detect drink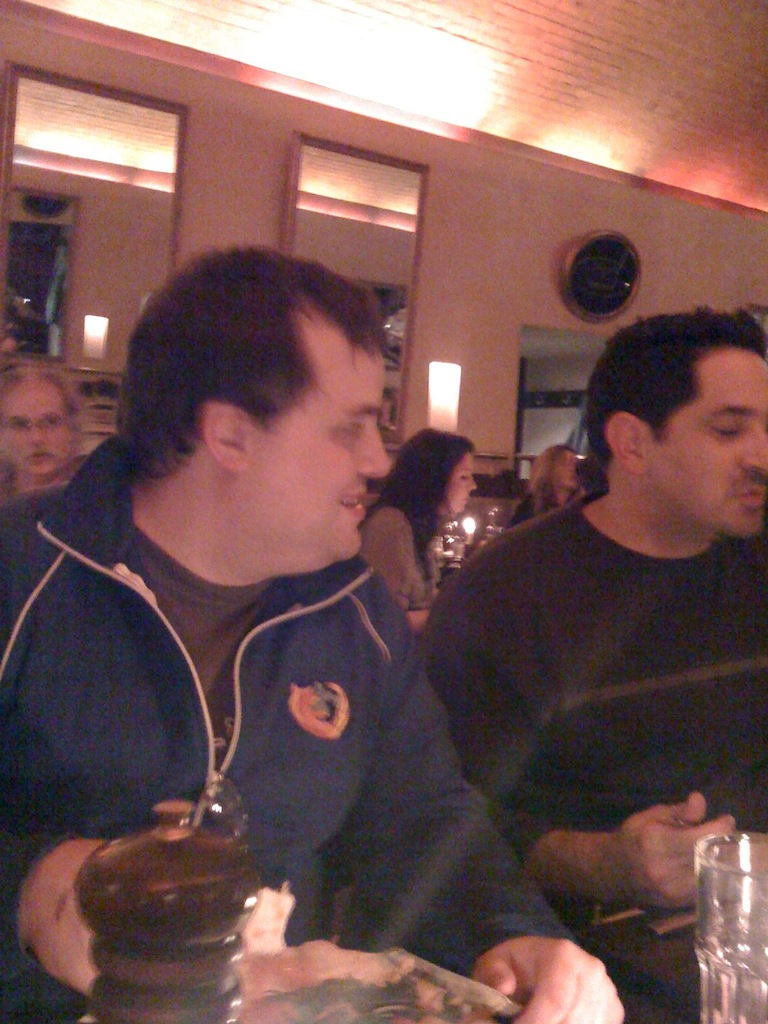
bbox=(691, 928, 767, 1023)
